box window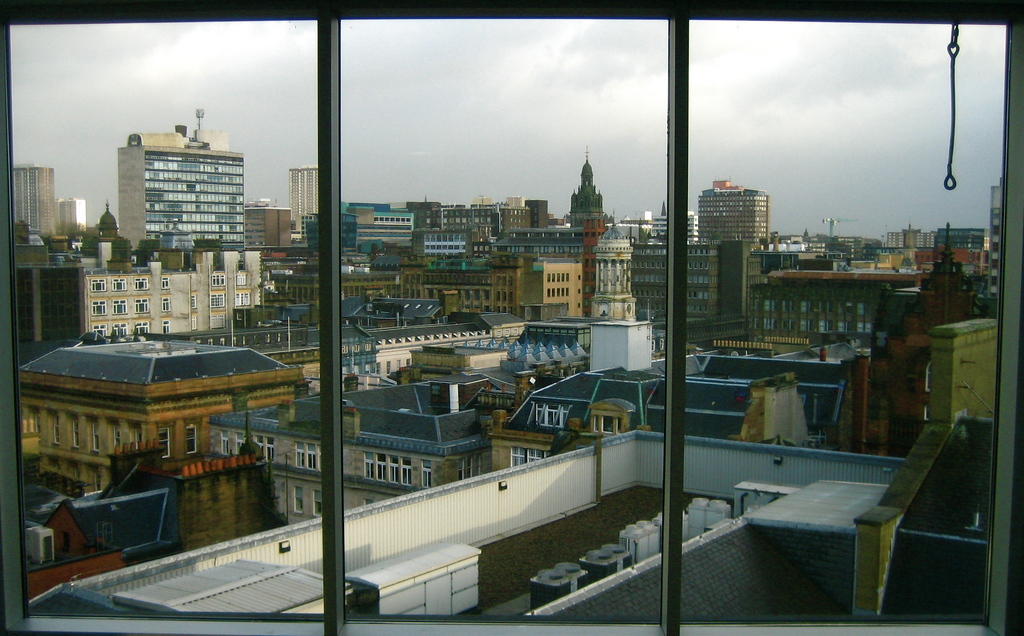
[1, 3, 1023, 633]
